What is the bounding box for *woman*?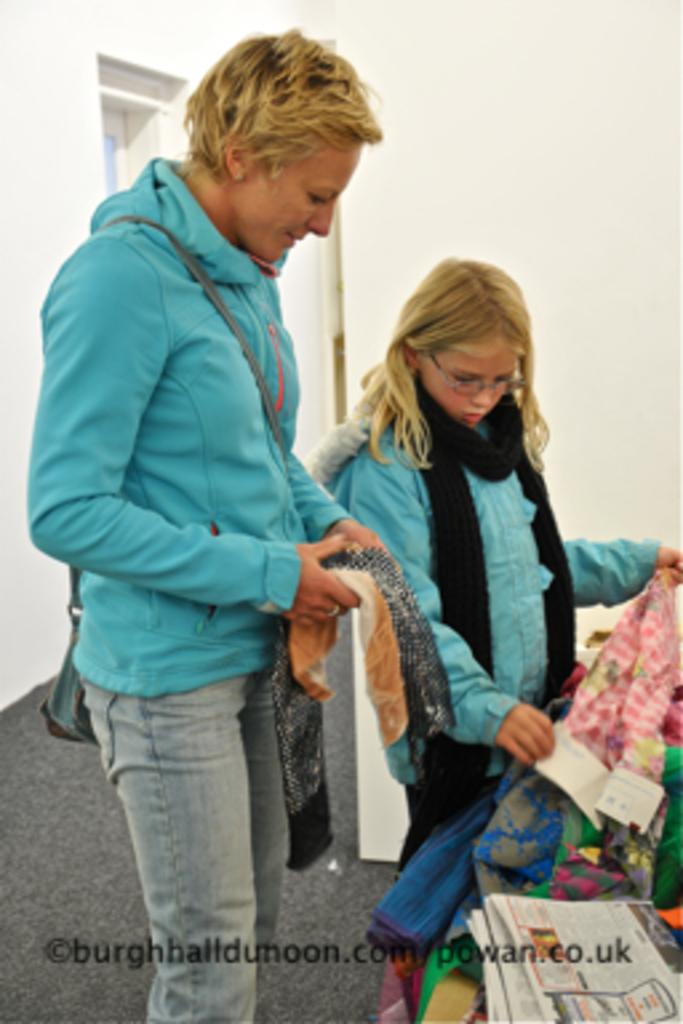
280/259/680/1021.
